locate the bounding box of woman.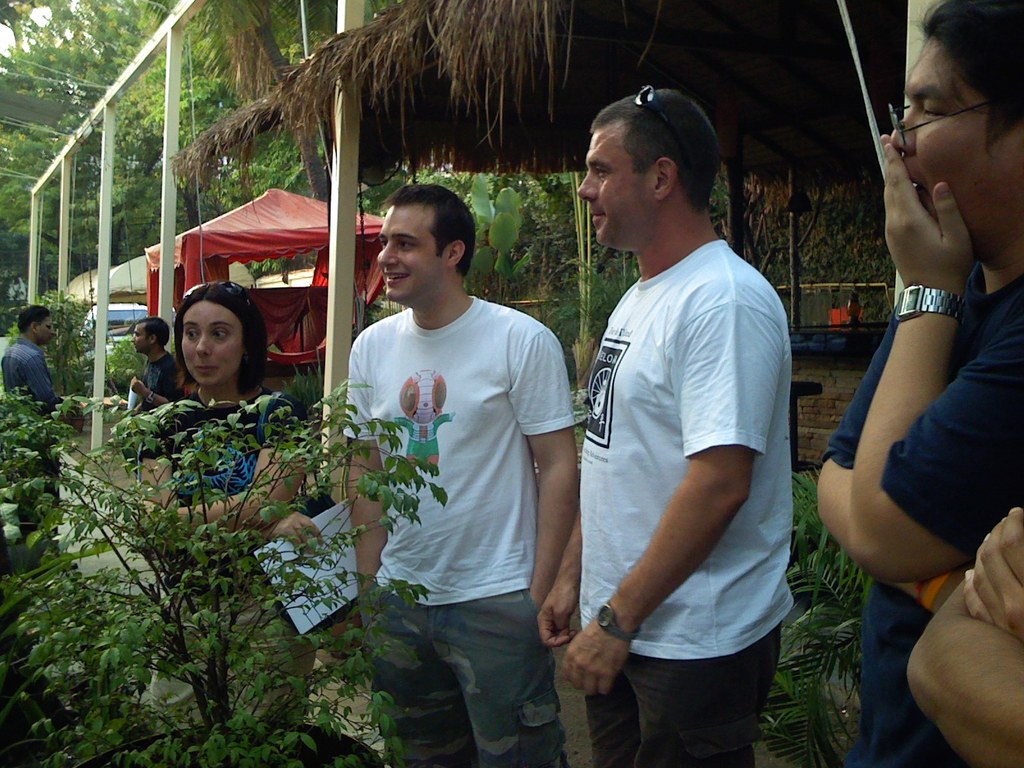
Bounding box: BBox(132, 276, 332, 738).
